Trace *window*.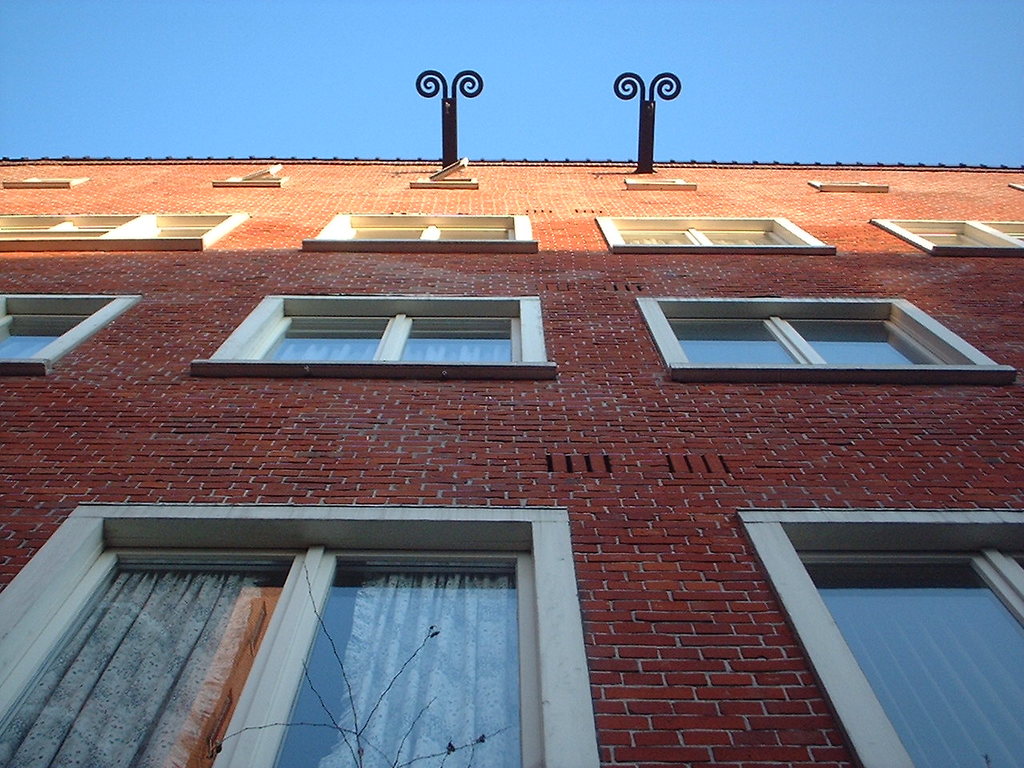
Traced to 0,294,146,386.
